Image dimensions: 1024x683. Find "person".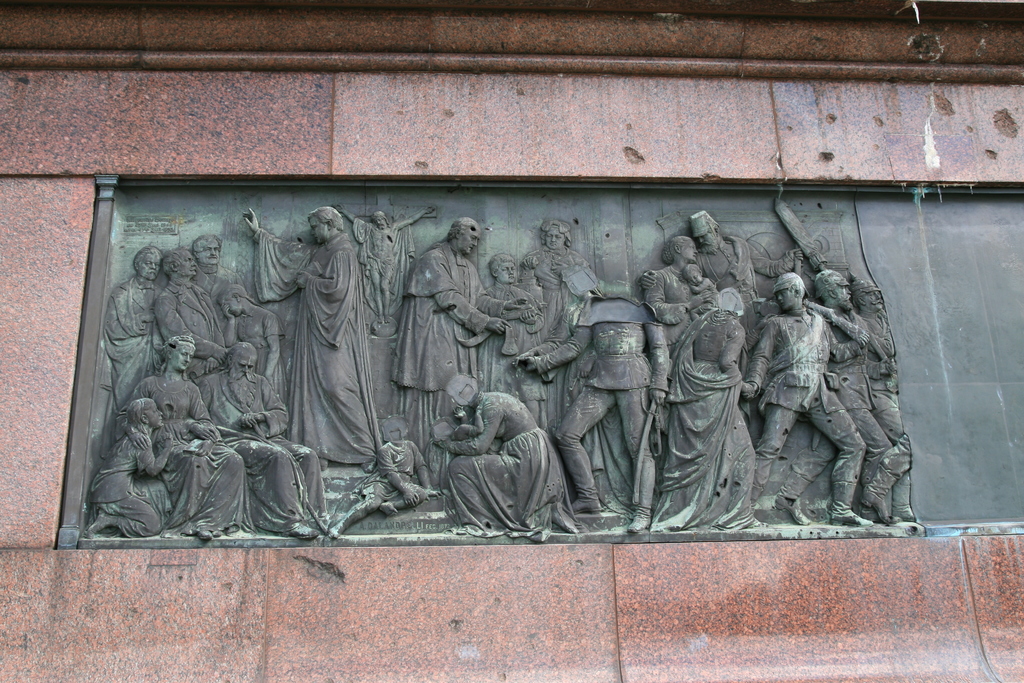
locate(850, 267, 918, 523).
